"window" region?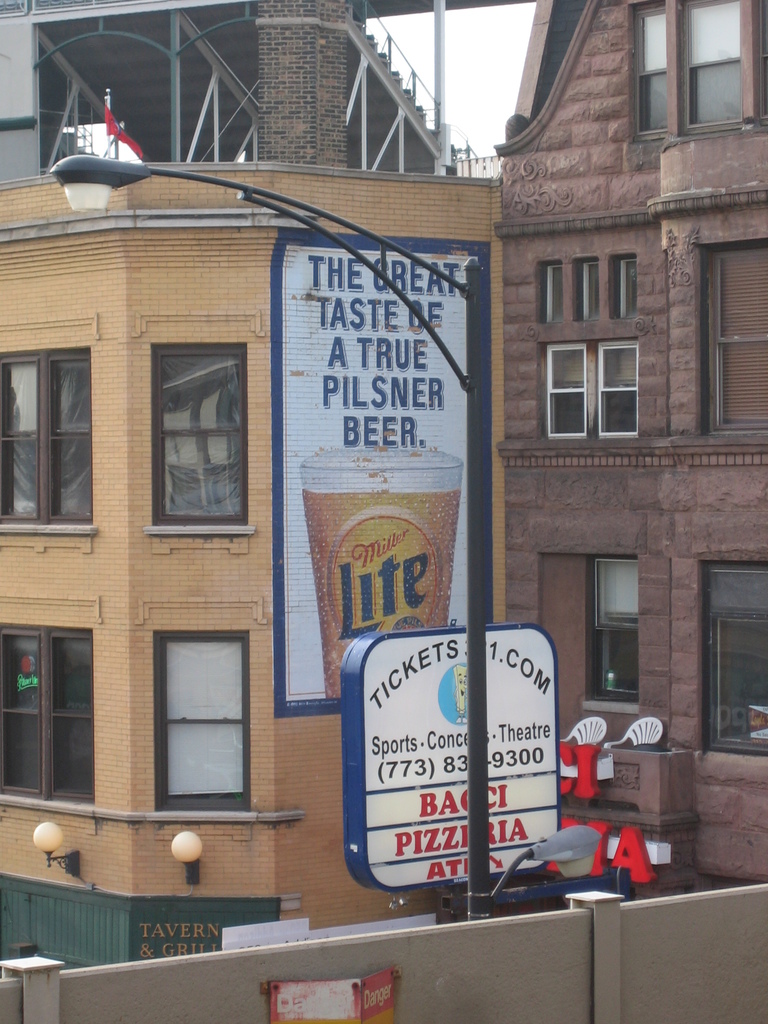
BBox(0, 619, 97, 810)
